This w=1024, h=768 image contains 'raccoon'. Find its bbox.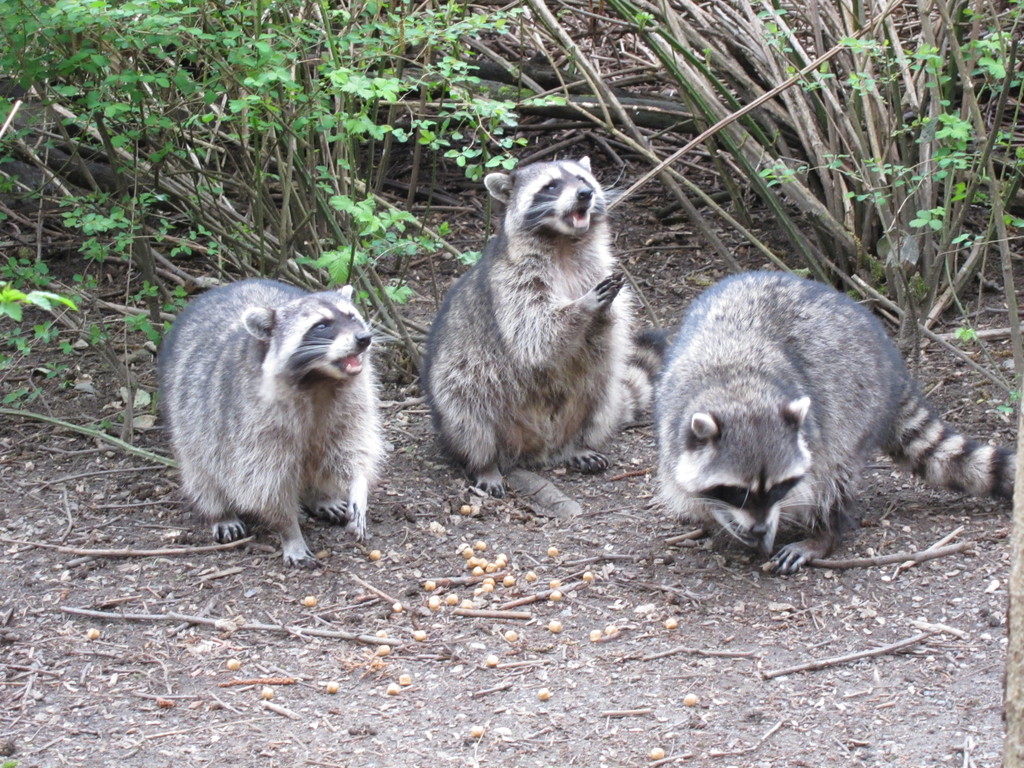
pyautogui.locateOnScreen(420, 155, 673, 493).
